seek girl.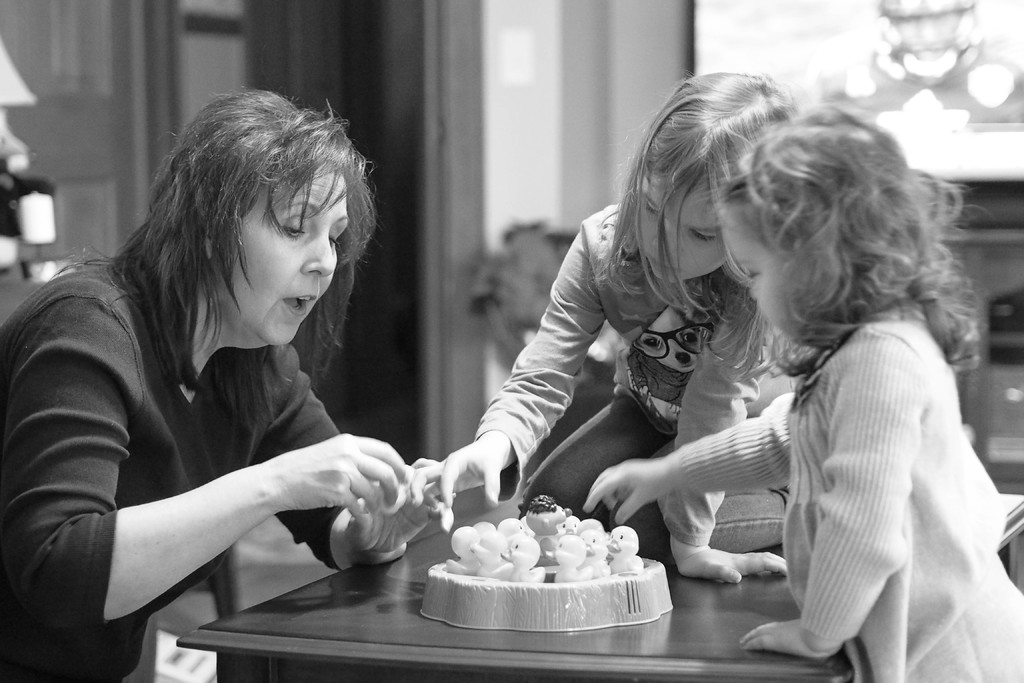
(588, 103, 1023, 682).
